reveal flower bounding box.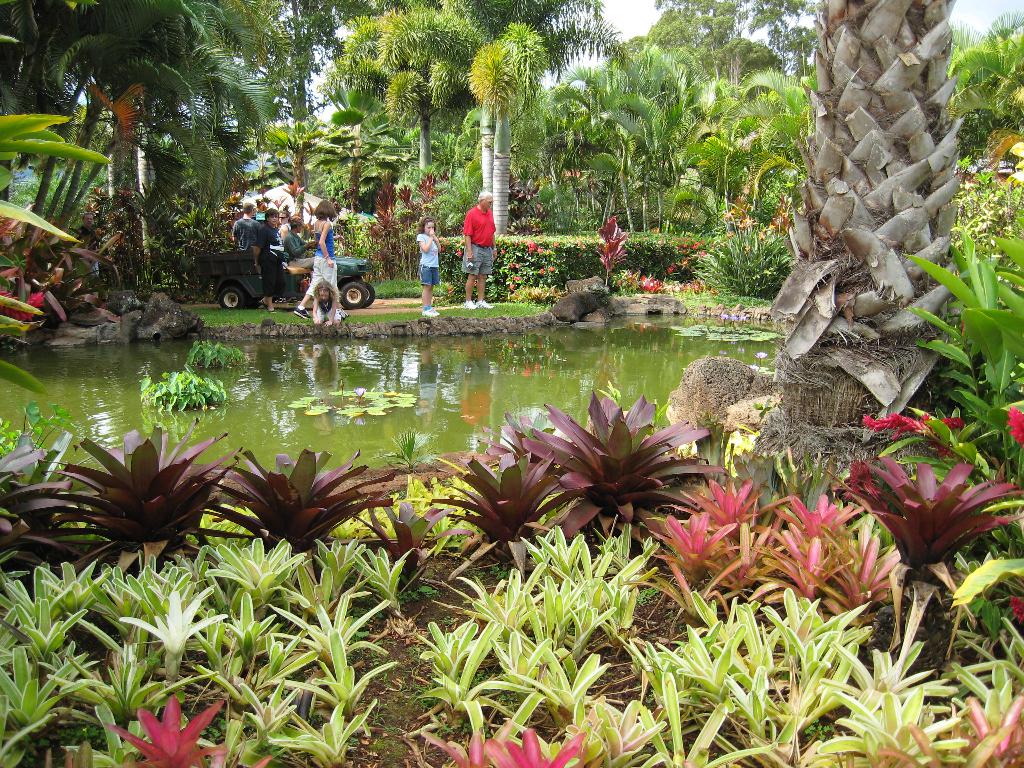
Revealed: {"left": 861, "top": 411, "right": 963, "bottom": 456}.
